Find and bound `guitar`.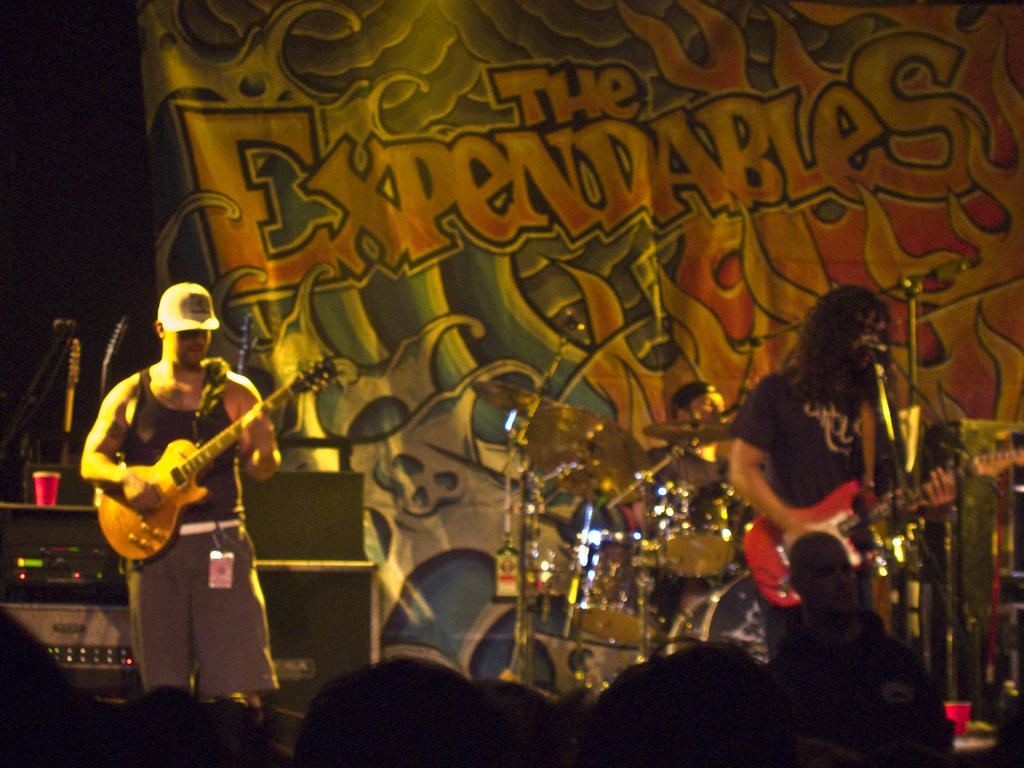
Bound: Rect(739, 461, 1023, 627).
